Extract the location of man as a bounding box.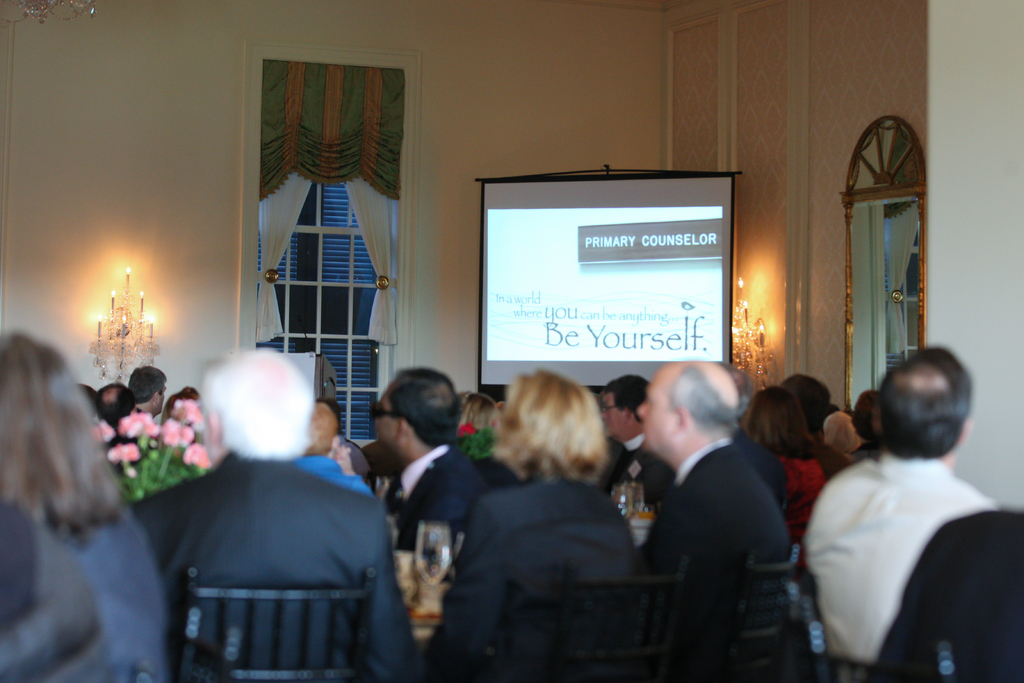
<bbox>145, 349, 435, 678</bbox>.
